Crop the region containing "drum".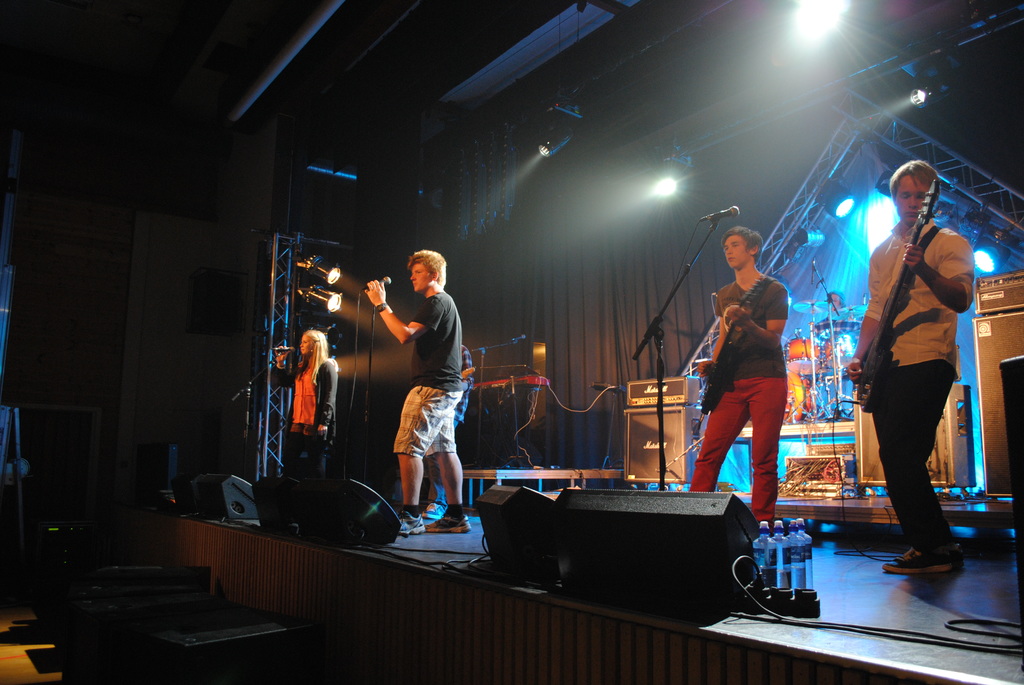
Crop region: 783 371 810 421.
